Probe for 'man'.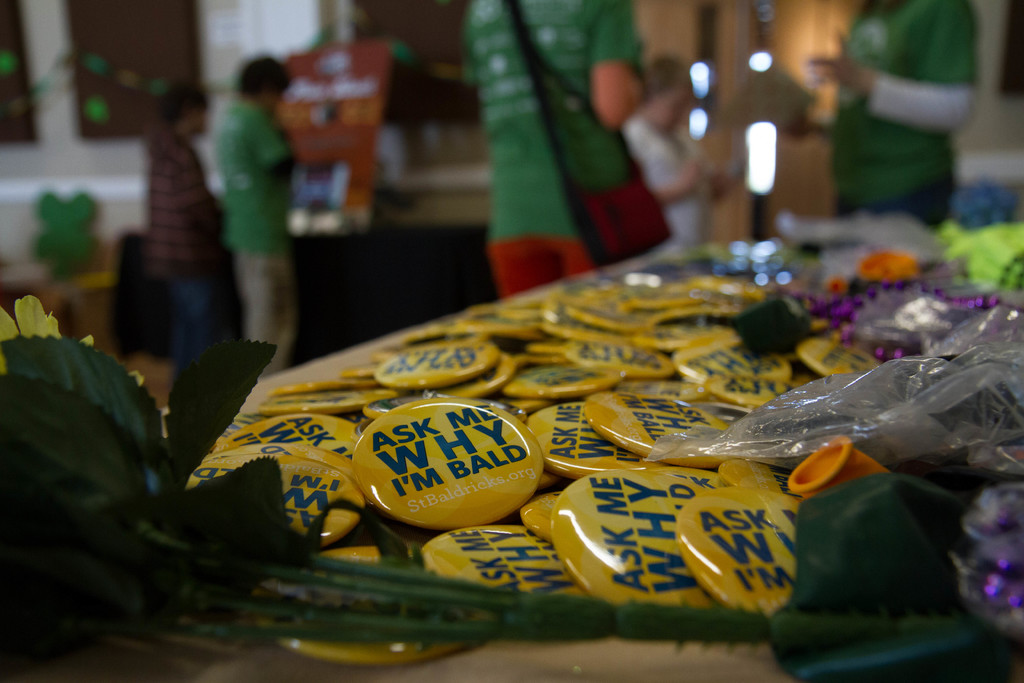
Probe result: rect(211, 57, 294, 349).
